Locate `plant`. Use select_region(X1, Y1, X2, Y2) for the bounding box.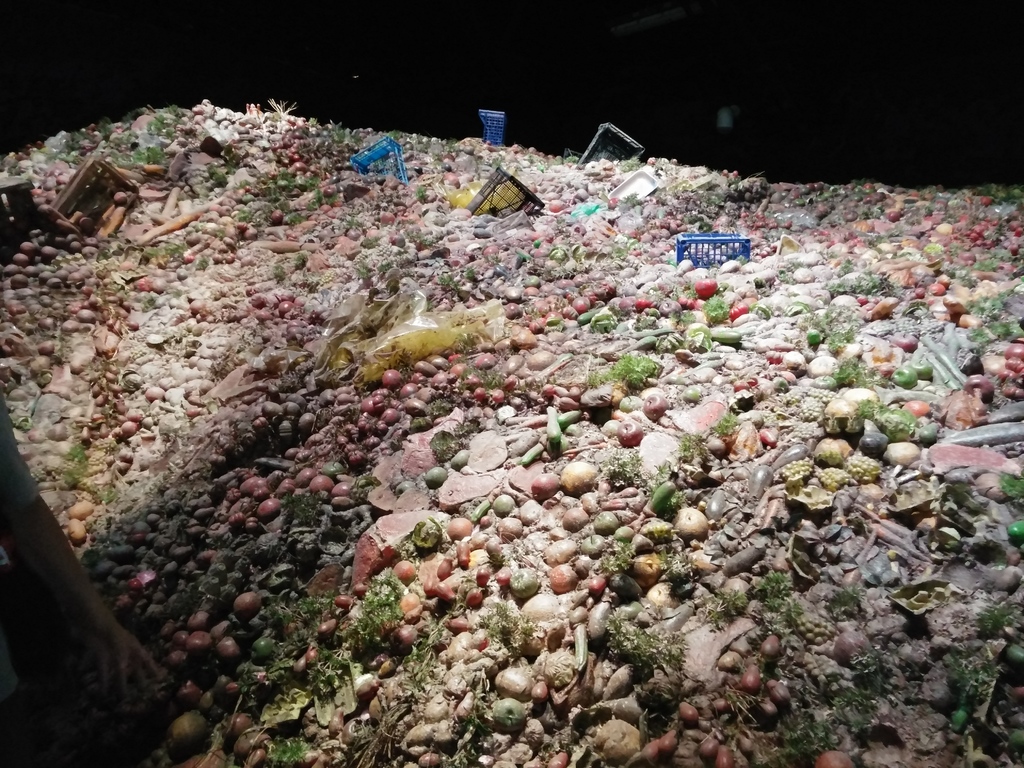
select_region(769, 719, 836, 767).
